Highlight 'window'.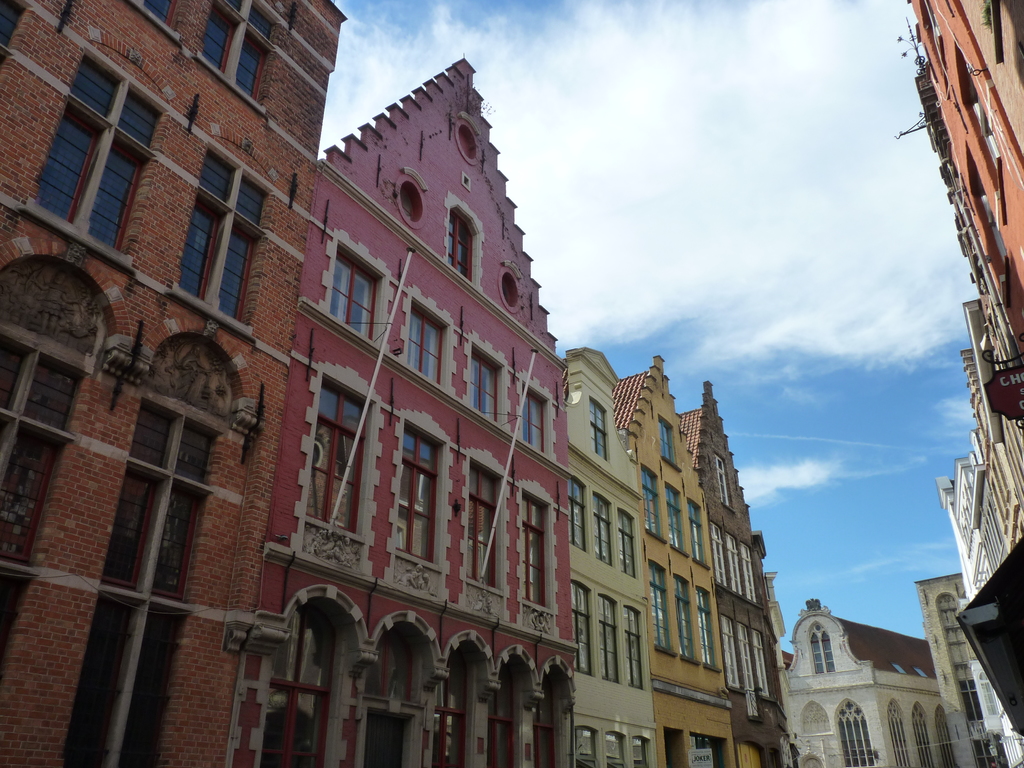
Highlighted region: (left=464, top=442, right=521, bottom=634).
